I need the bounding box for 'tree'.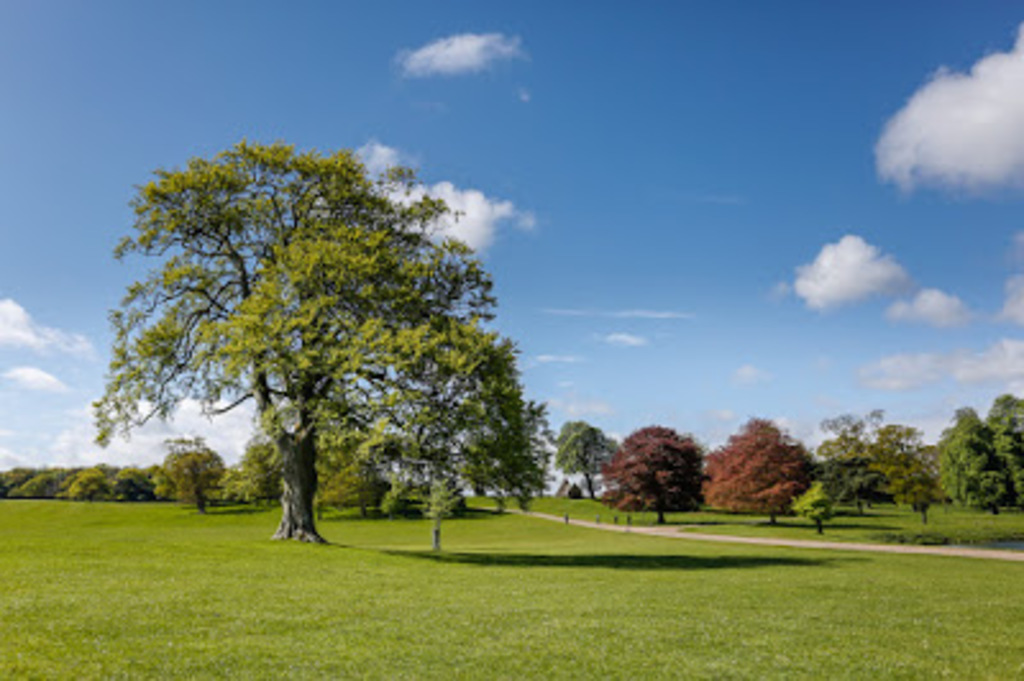
Here it is: select_region(90, 120, 530, 525).
